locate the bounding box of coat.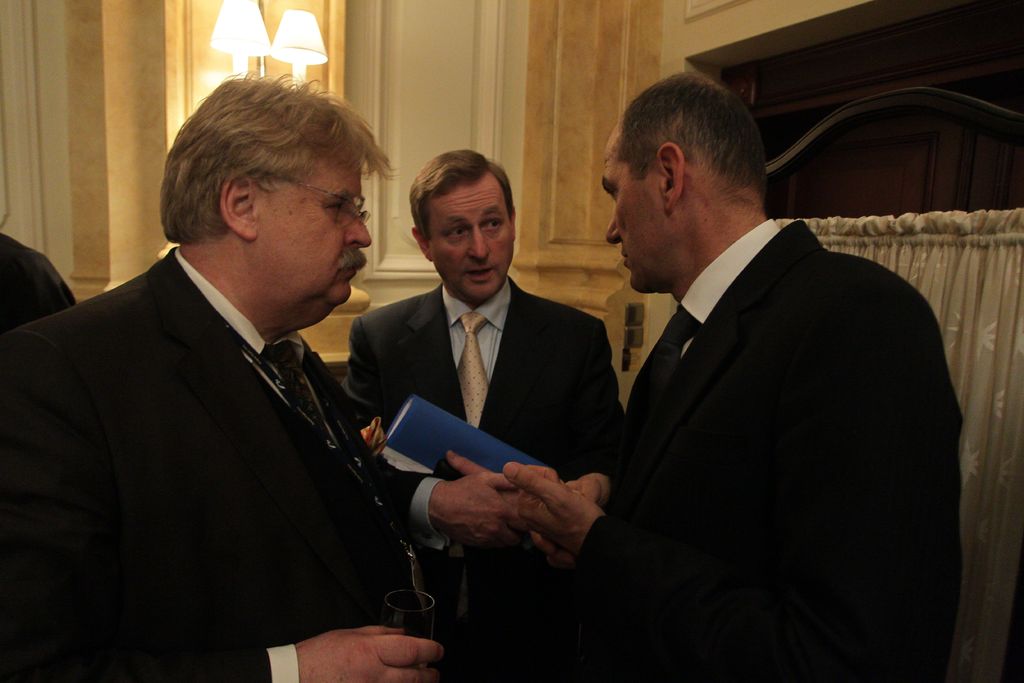
Bounding box: (left=573, top=222, right=966, bottom=682).
